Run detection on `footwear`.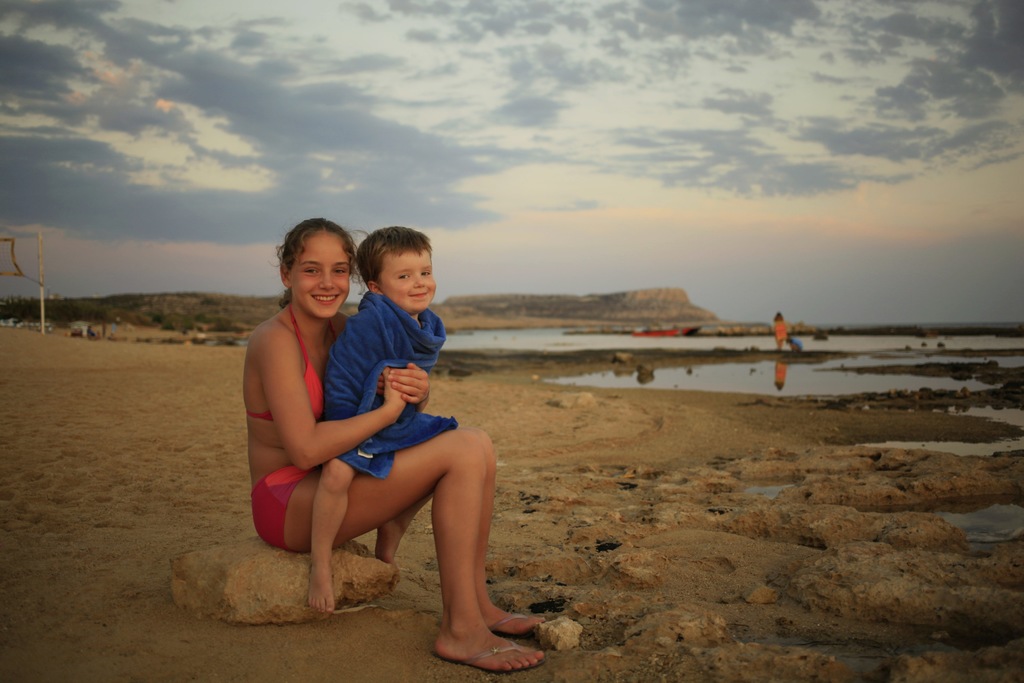
Result: bbox=(431, 641, 544, 673).
